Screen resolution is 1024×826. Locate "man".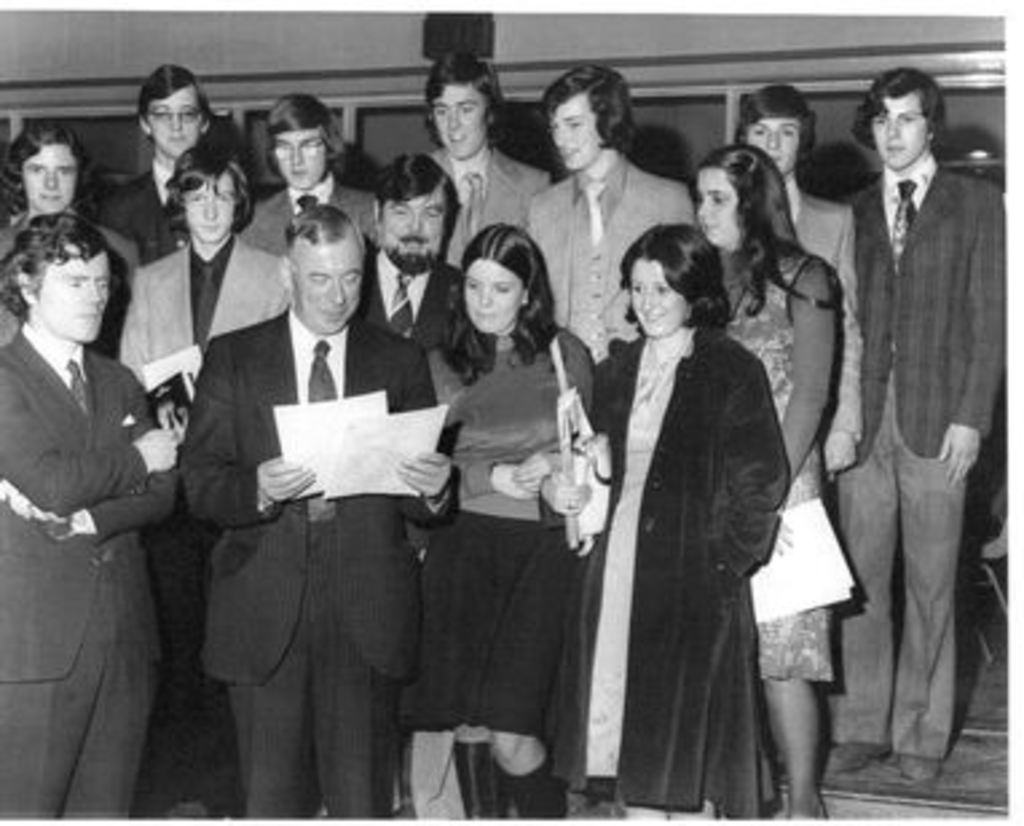
rect(818, 67, 1005, 791).
